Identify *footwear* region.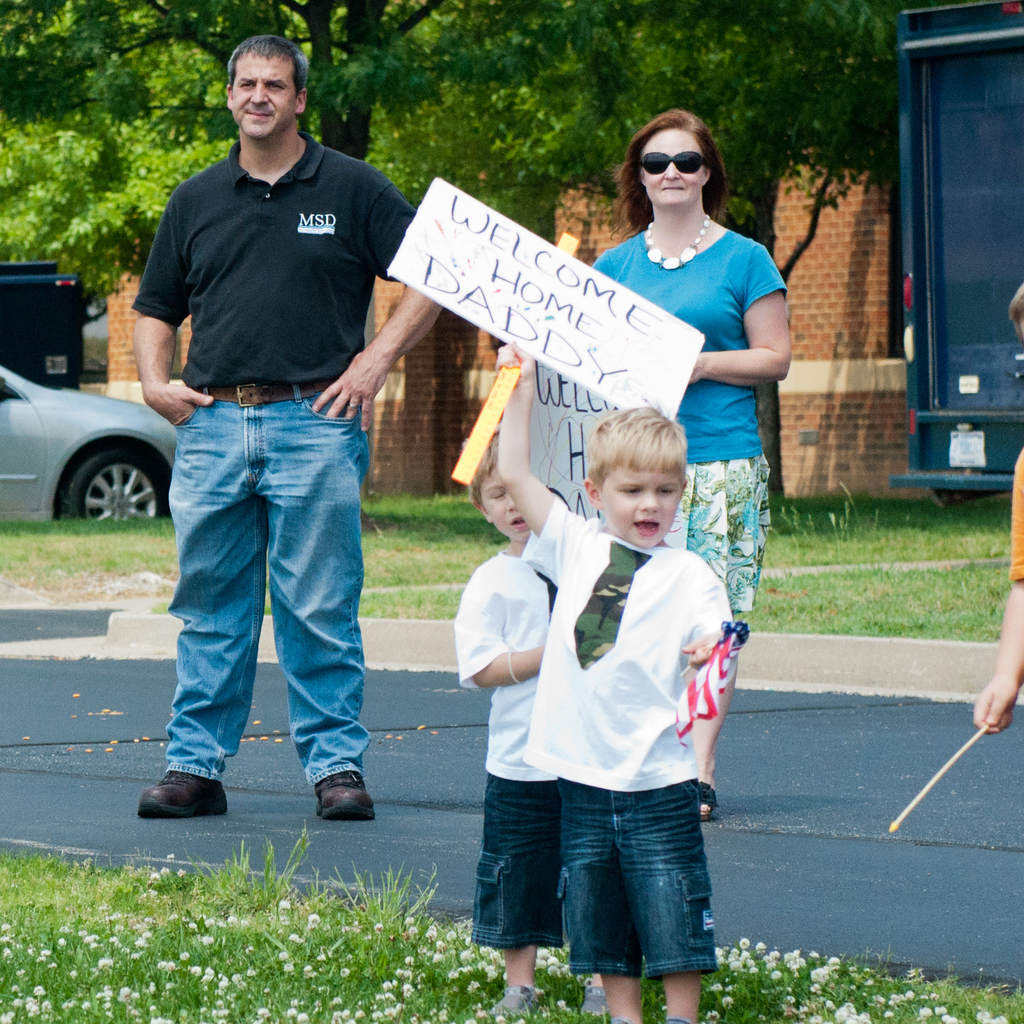
Region: [661, 1014, 686, 1023].
